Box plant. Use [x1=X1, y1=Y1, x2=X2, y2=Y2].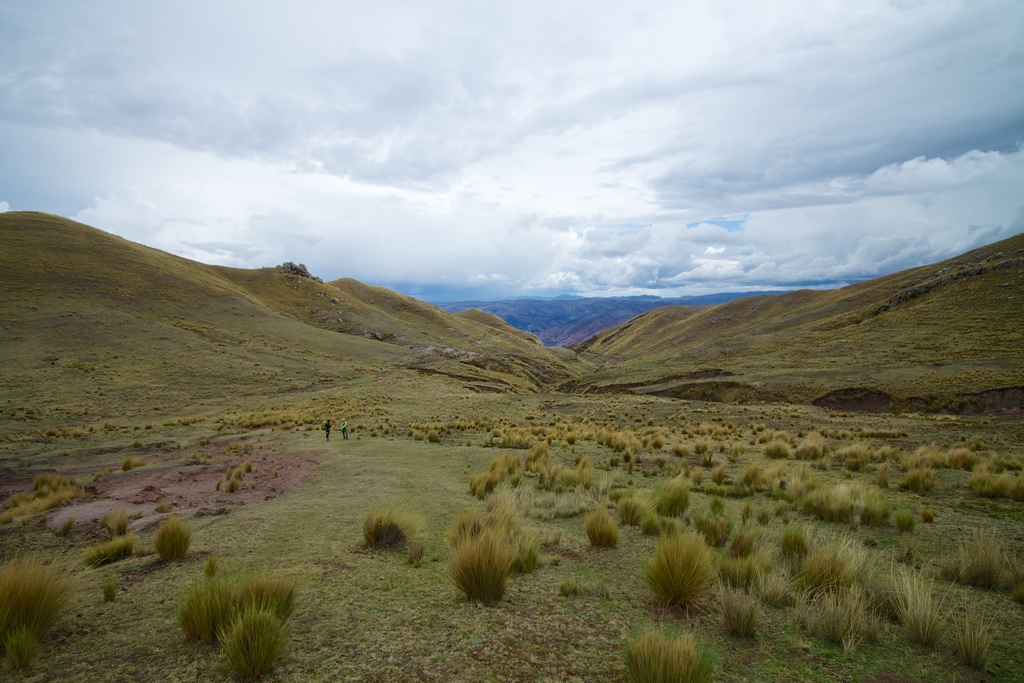
[x1=36, y1=469, x2=61, y2=490].
